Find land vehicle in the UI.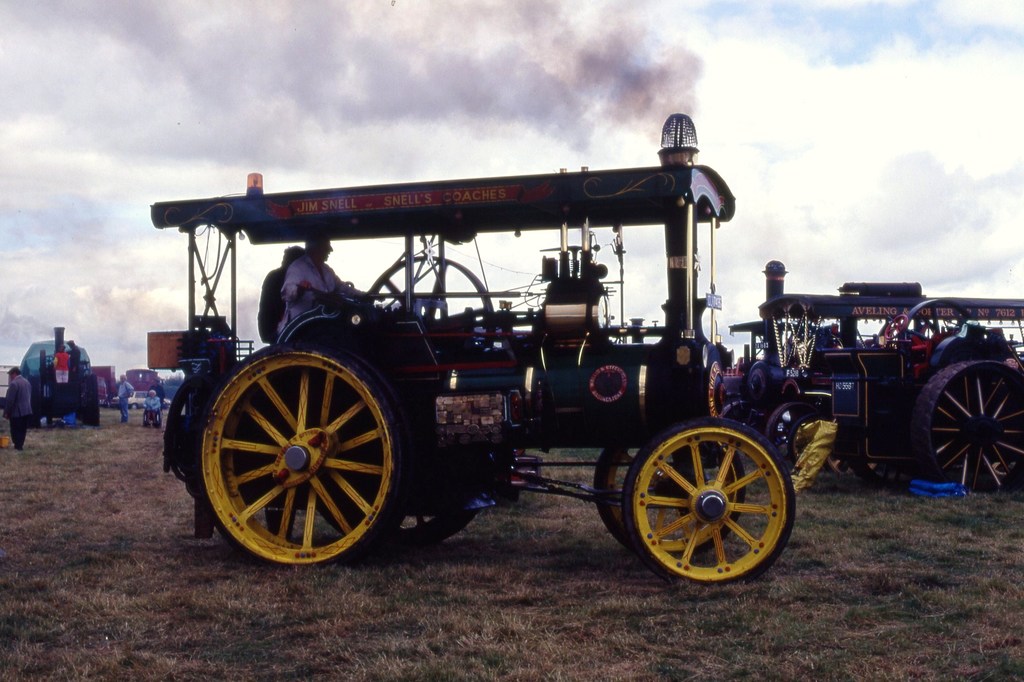
UI element at 130,368,160,385.
